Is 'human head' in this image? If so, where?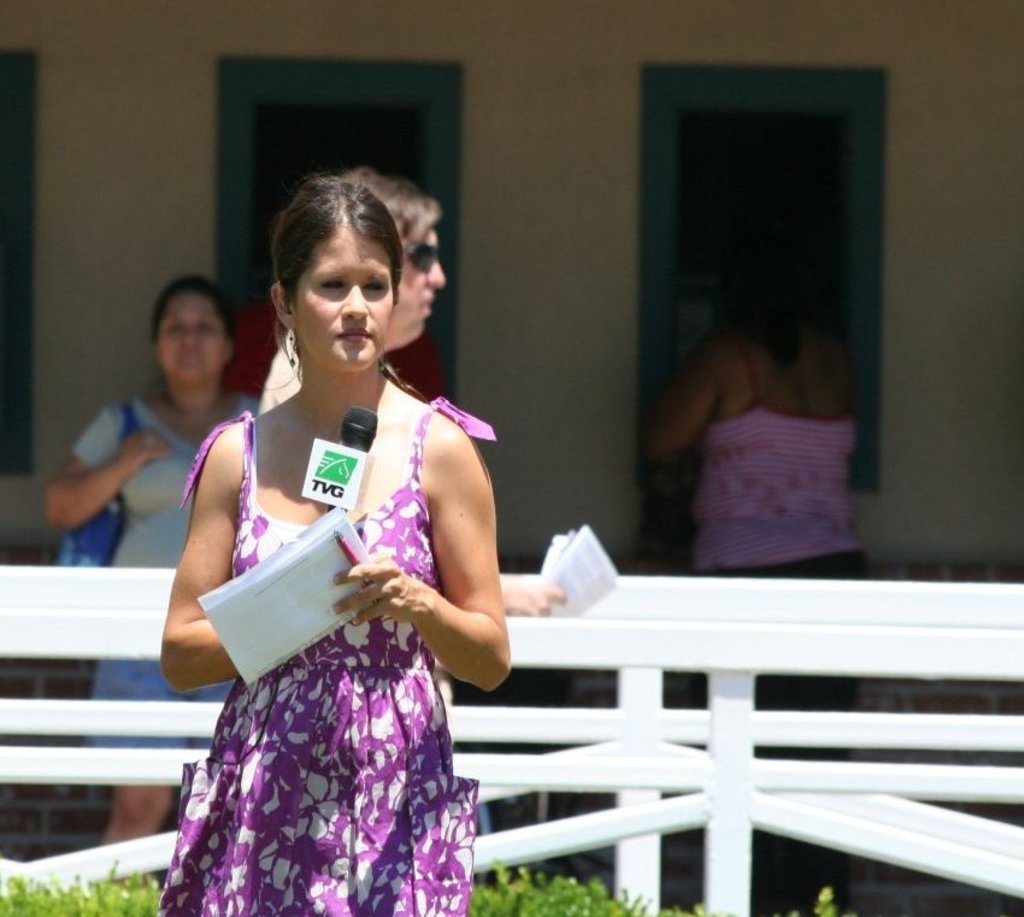
Yes, at x1=706 y1=261 x2=805 y2=361.
